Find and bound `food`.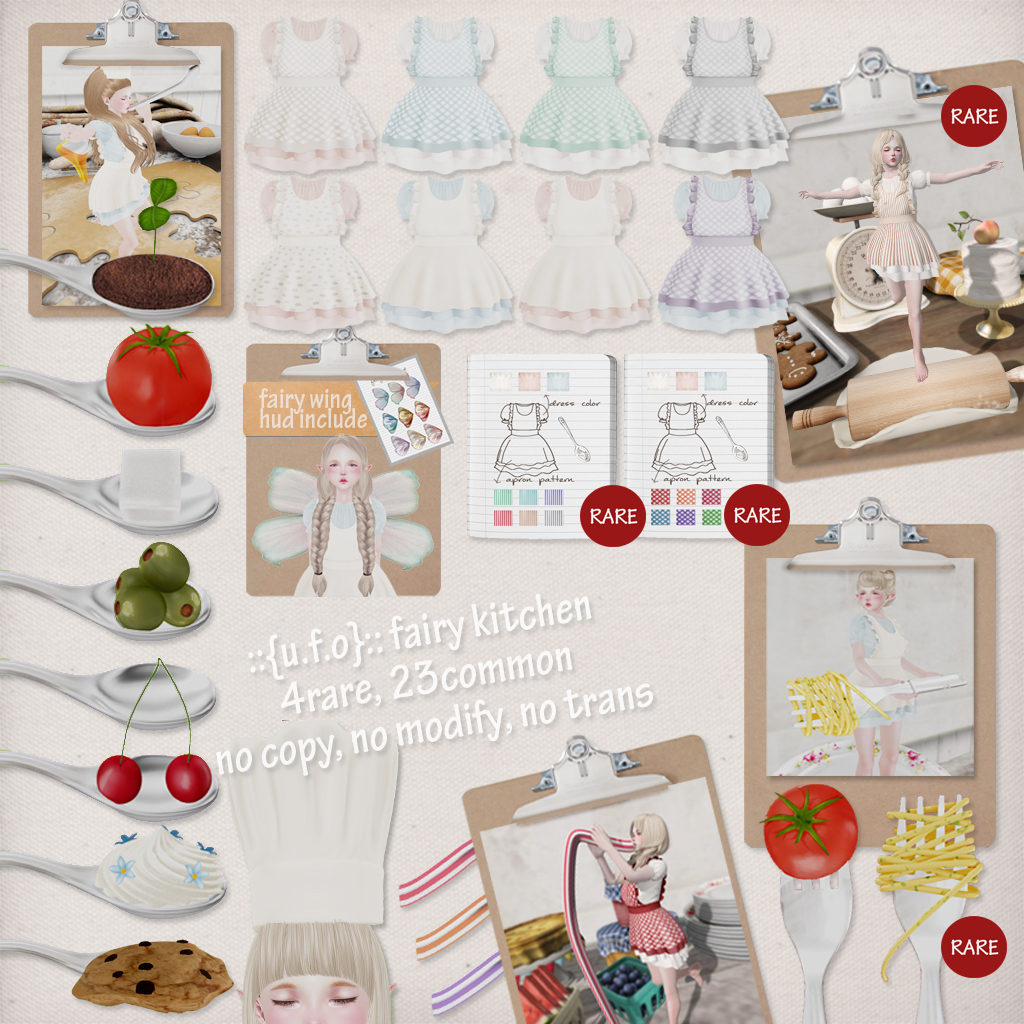
Bound: {"x1": 108, "y1": 315, "x2": 211, "y2": 416}.
